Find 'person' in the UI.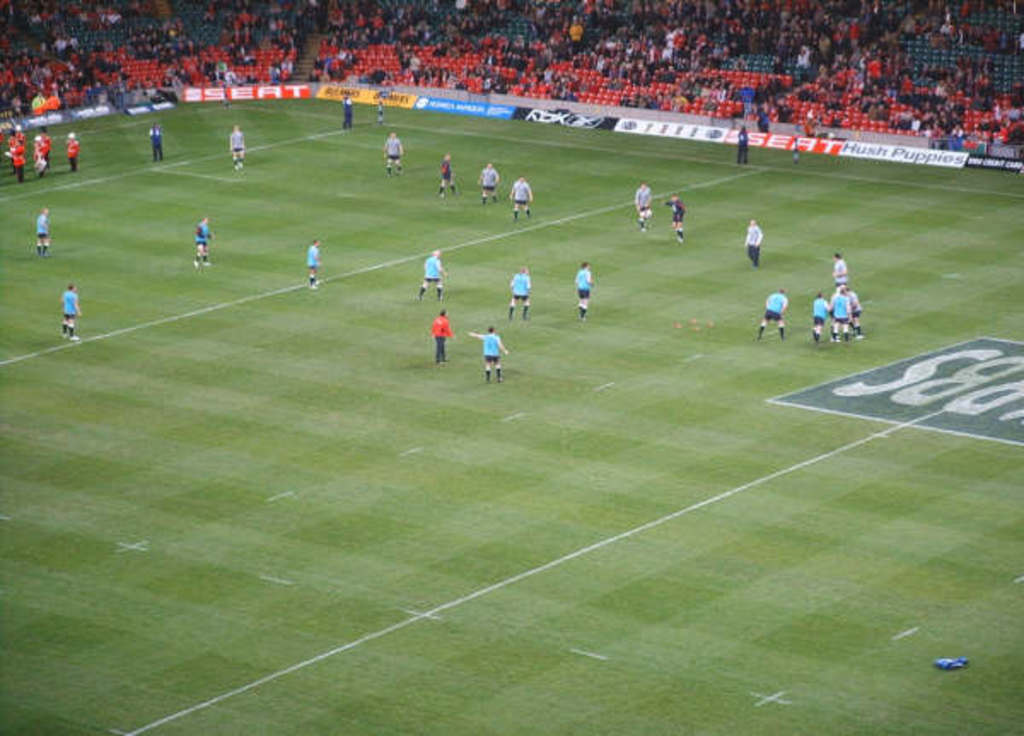
UI element at bbox=[512, 176, 536, 219].
